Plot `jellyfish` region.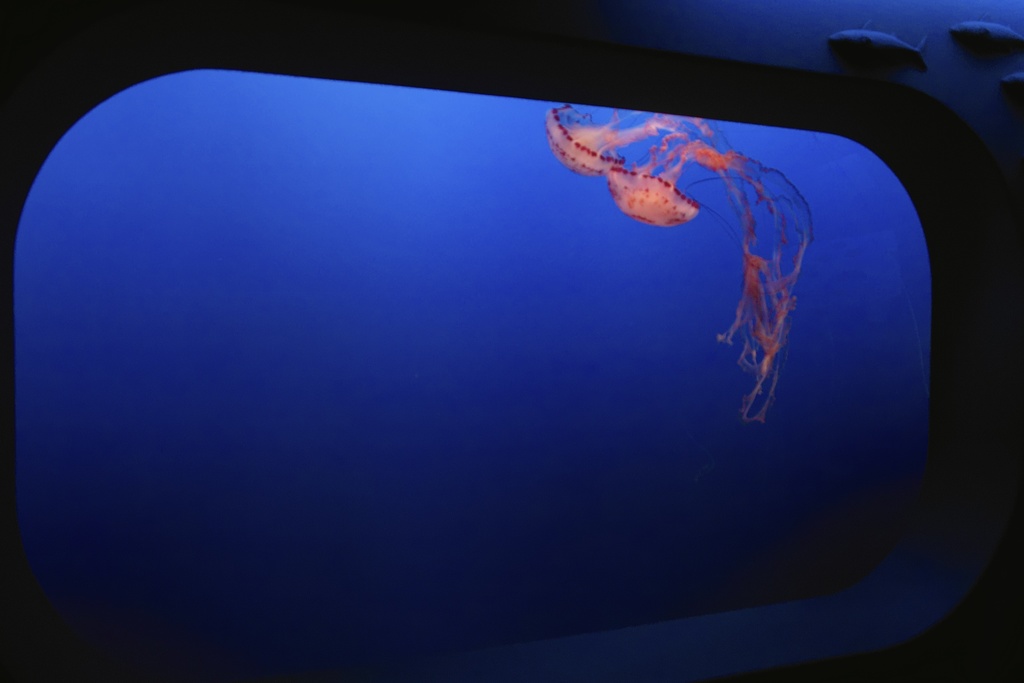
Plotted at pyautogui.locateOnScreen(606, 129, 813, 425).
